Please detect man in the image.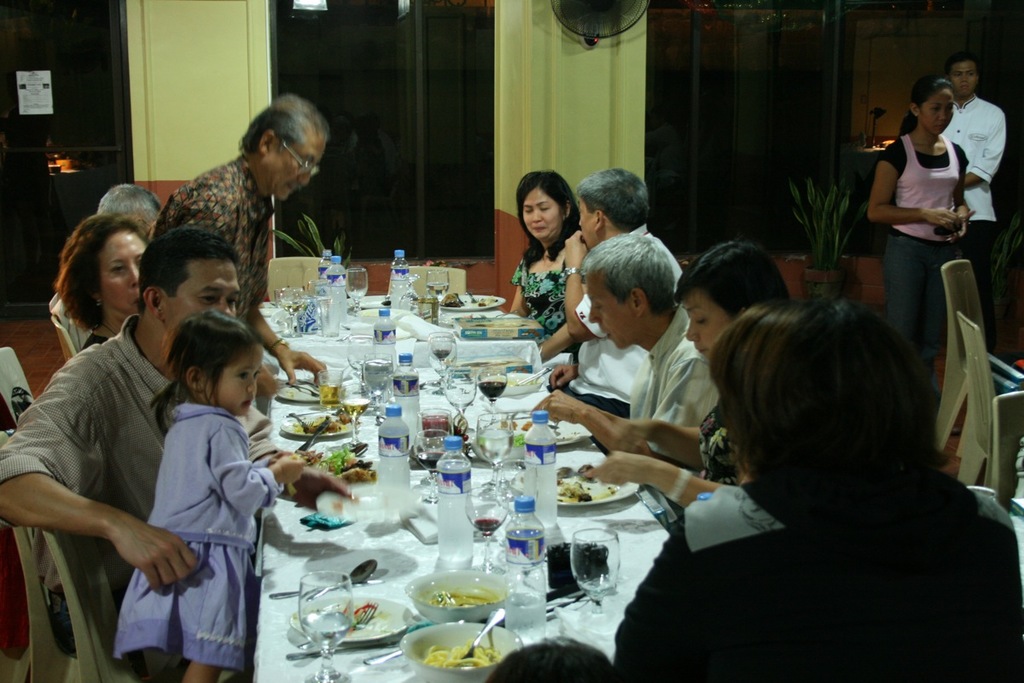
{"x1": 537, "y1": 229, "x2": 717, "y2": 455}.
